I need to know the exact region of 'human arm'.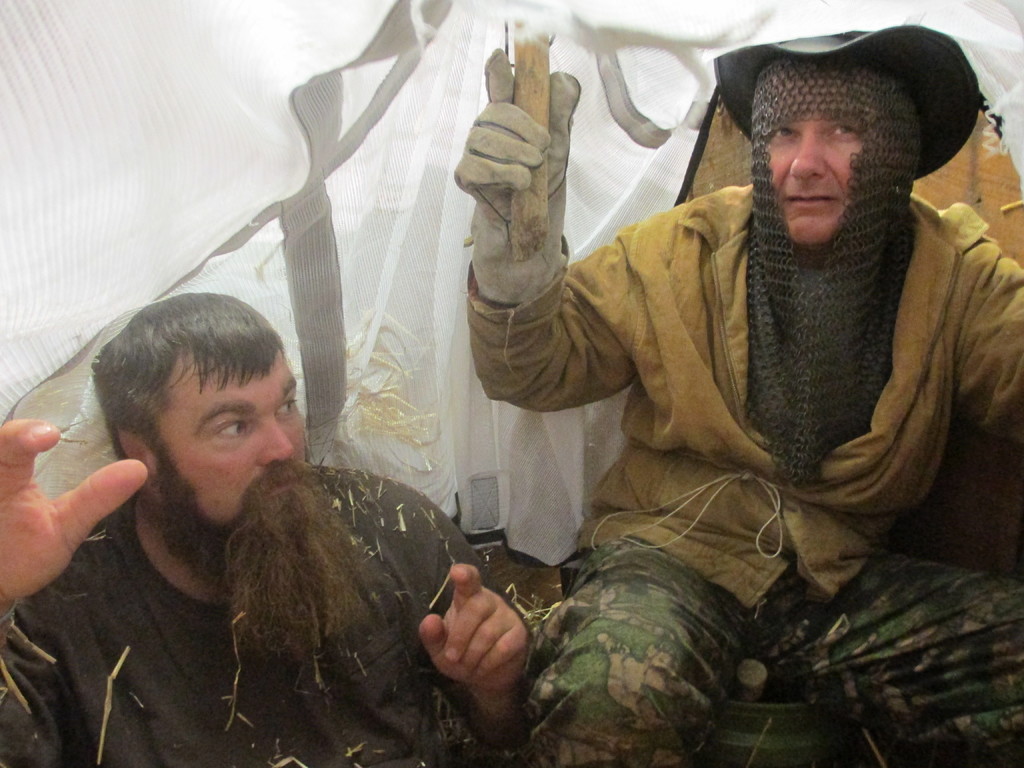
Region: bbox=(390, 468, 541, 761).
